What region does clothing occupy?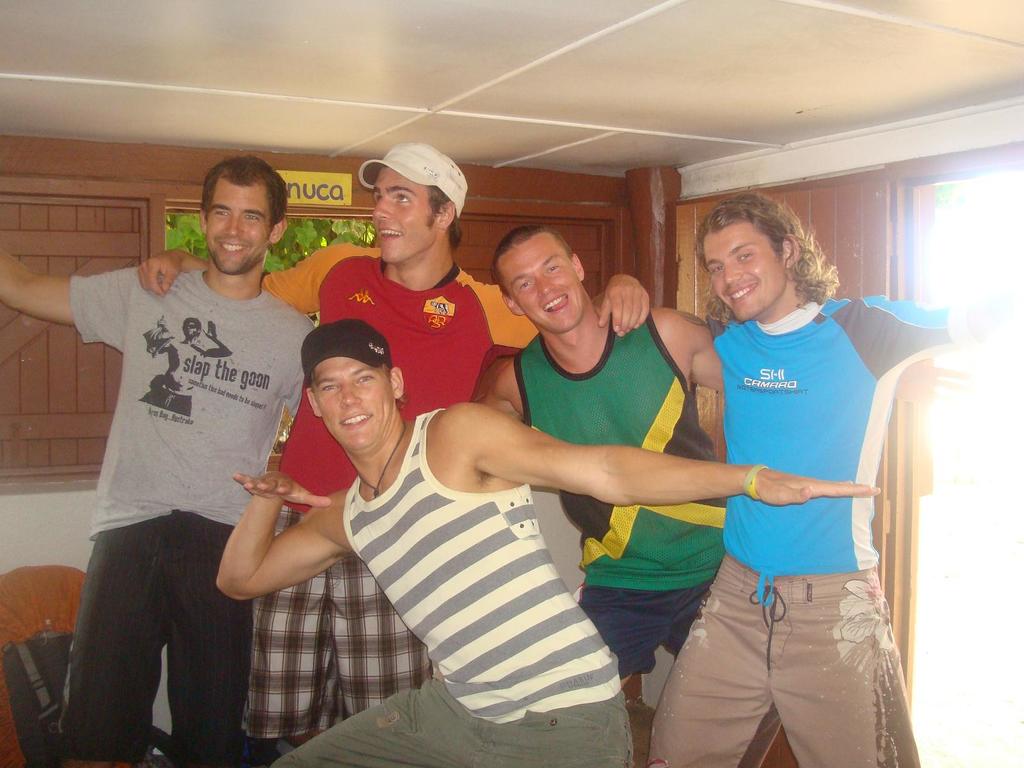
bbox(246, 239, 558, 726).
